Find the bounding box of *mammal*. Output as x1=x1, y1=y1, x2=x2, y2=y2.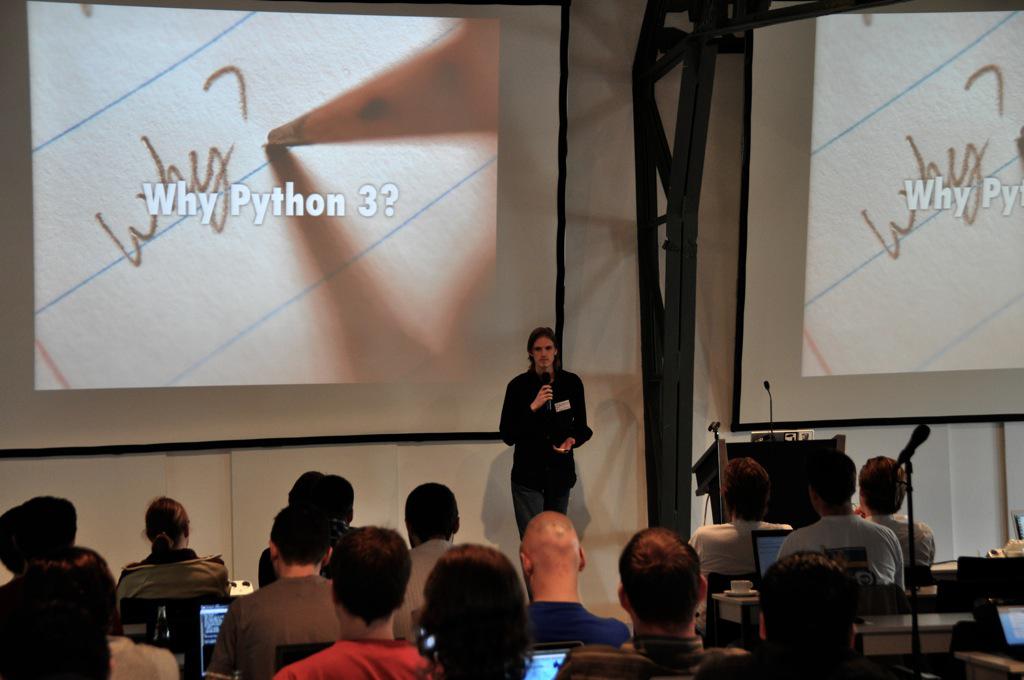
x1=392, y1=480, x2=465, y2=636.
